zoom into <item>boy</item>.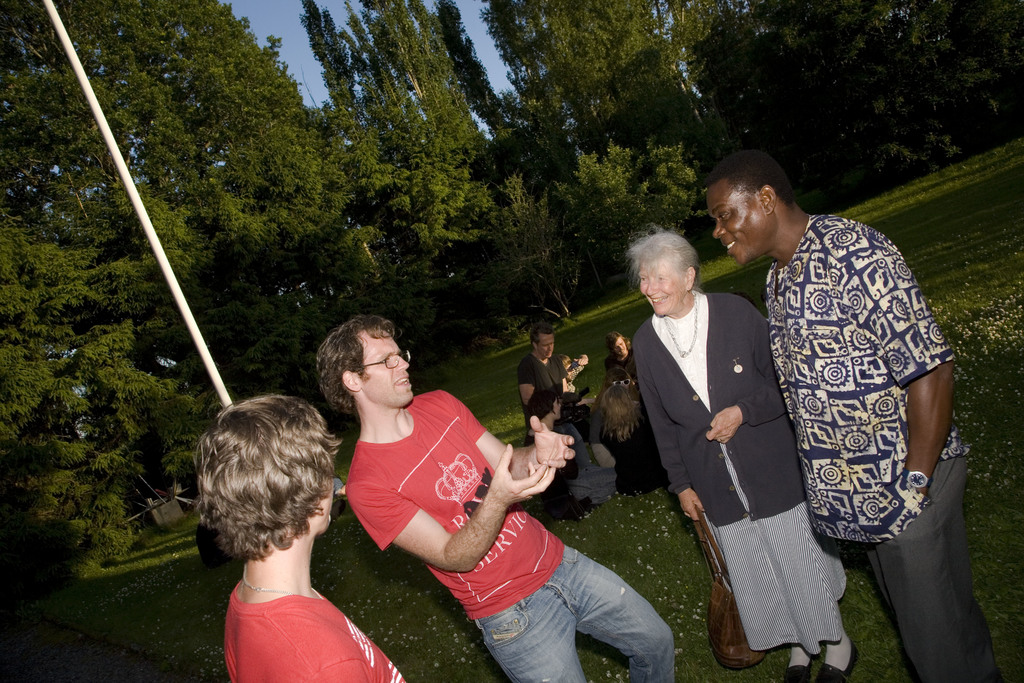
Zoom target: 196/397/406/682.
